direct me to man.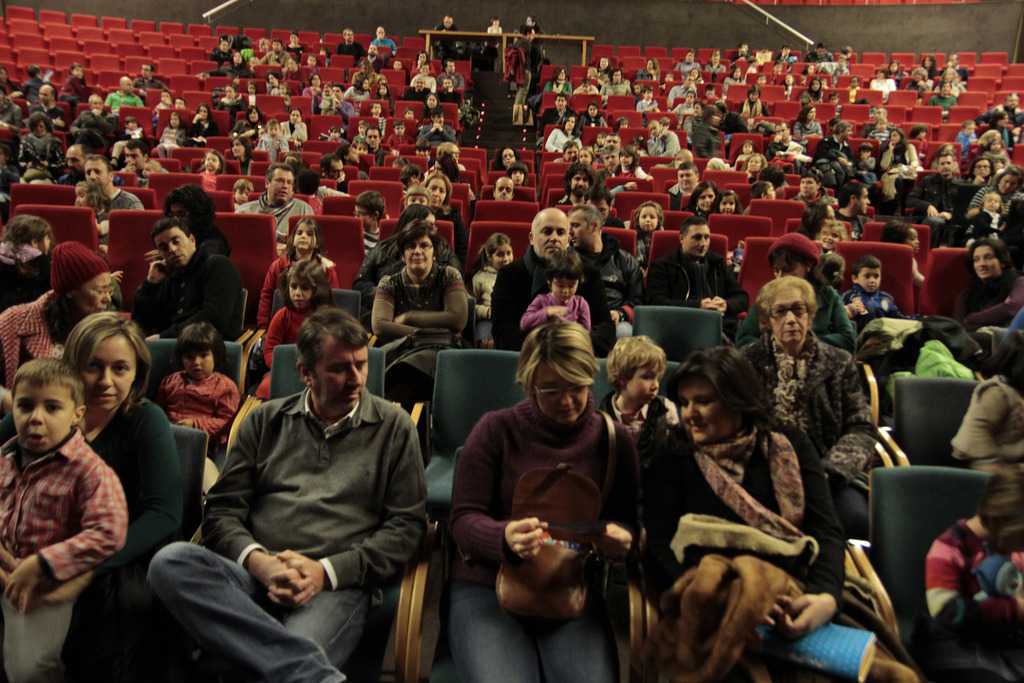
Direction: [left=554, top=163, right=598, bottom=213].
